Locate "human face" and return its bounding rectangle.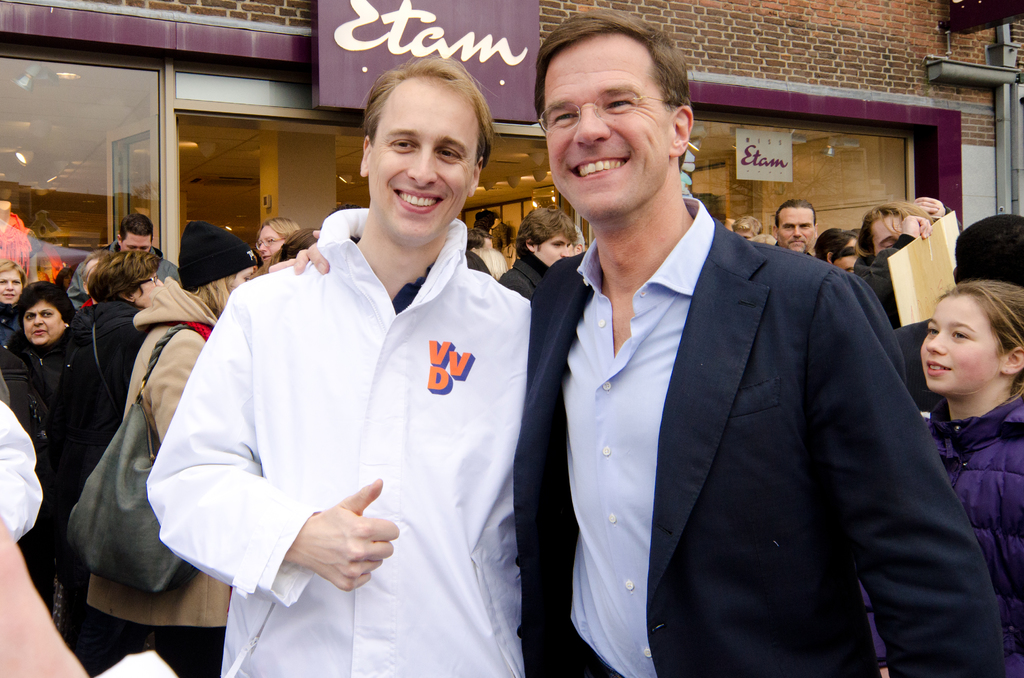
<box>255,226,284,262</box>.
